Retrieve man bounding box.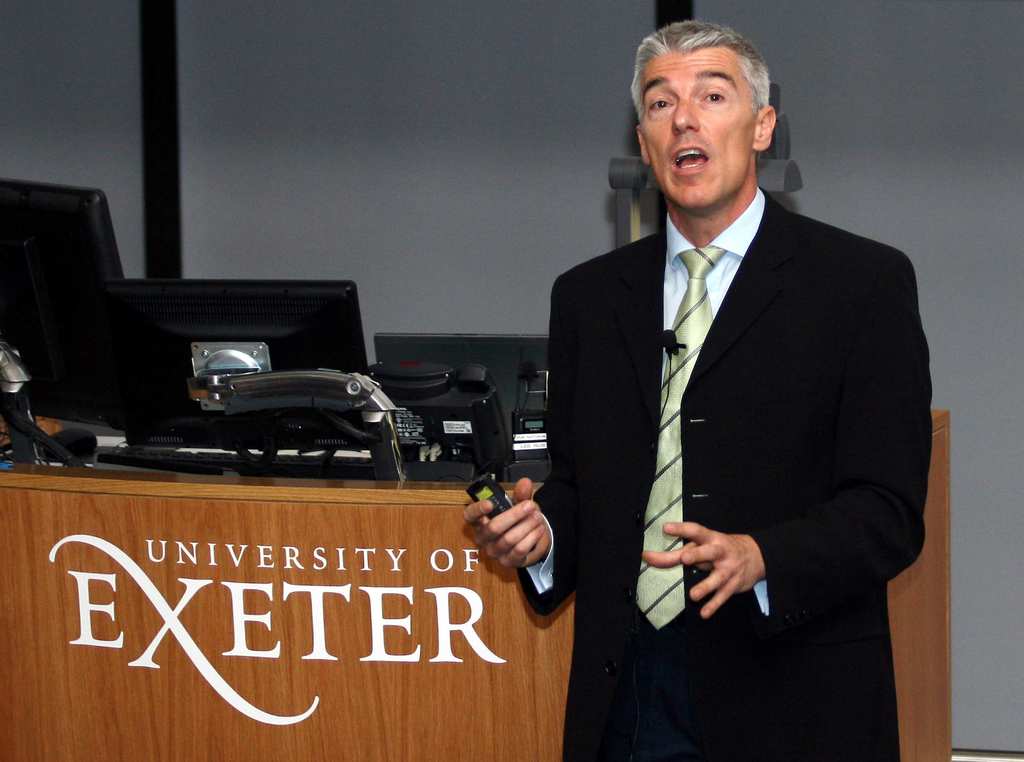
Bounding box: bbox(527, 29, 931, 713).
